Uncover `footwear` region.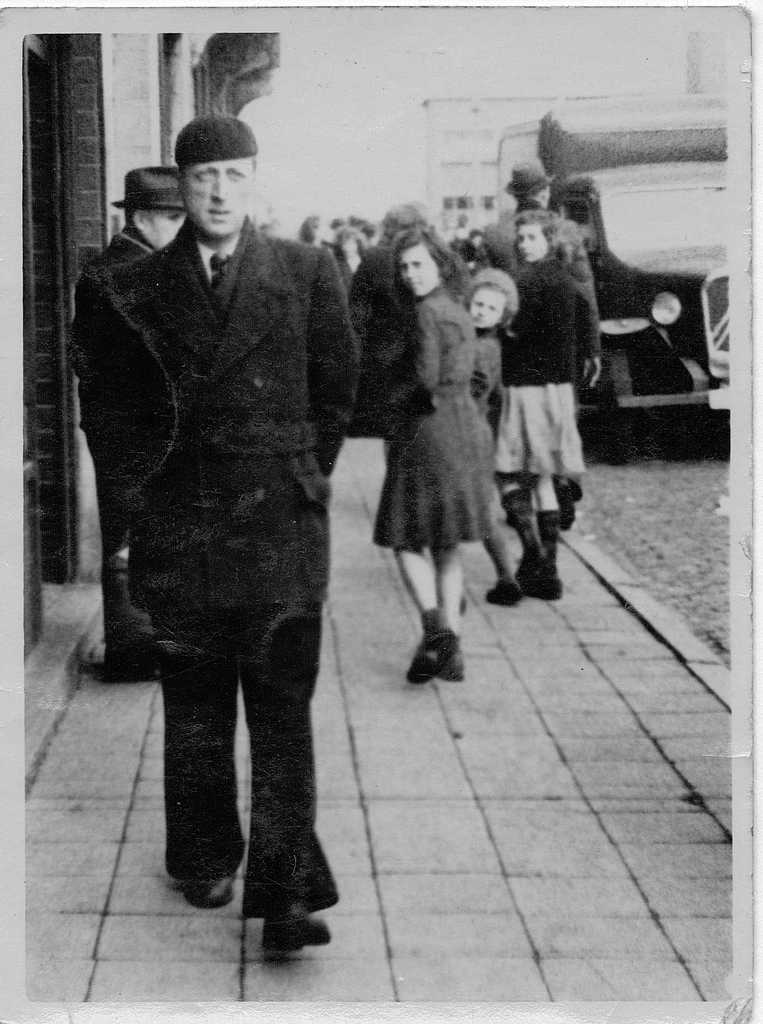
Uncovered: {"x1": 504, "y1": 564, "x2": 566, "y2": 598}.
